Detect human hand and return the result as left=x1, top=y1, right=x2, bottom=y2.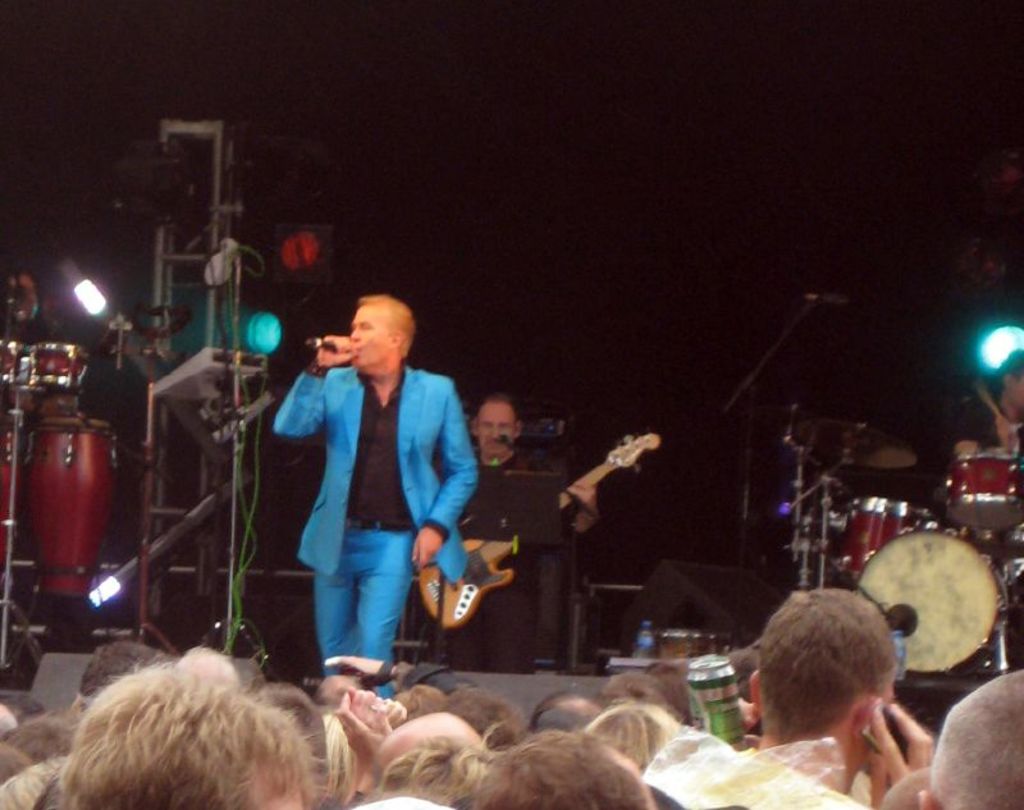
left=567, top=481, right=602, bottom=516.
